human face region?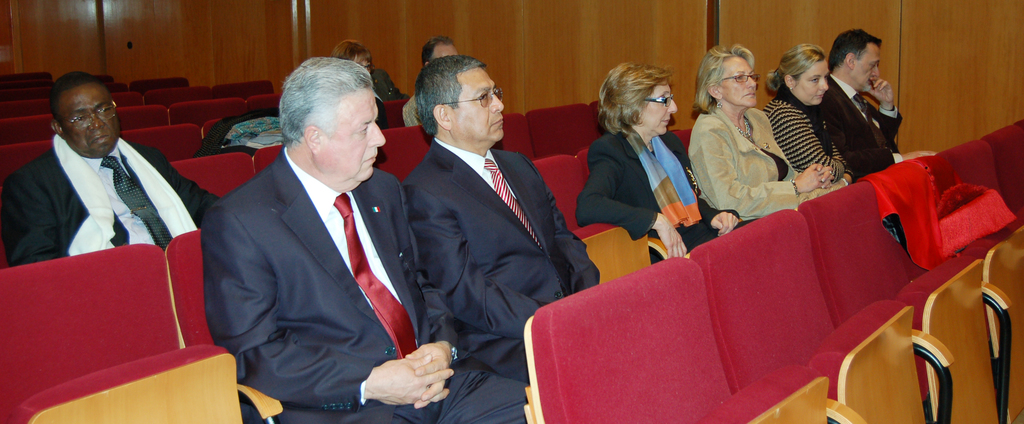
BBox(640, 83, 678, 135)
